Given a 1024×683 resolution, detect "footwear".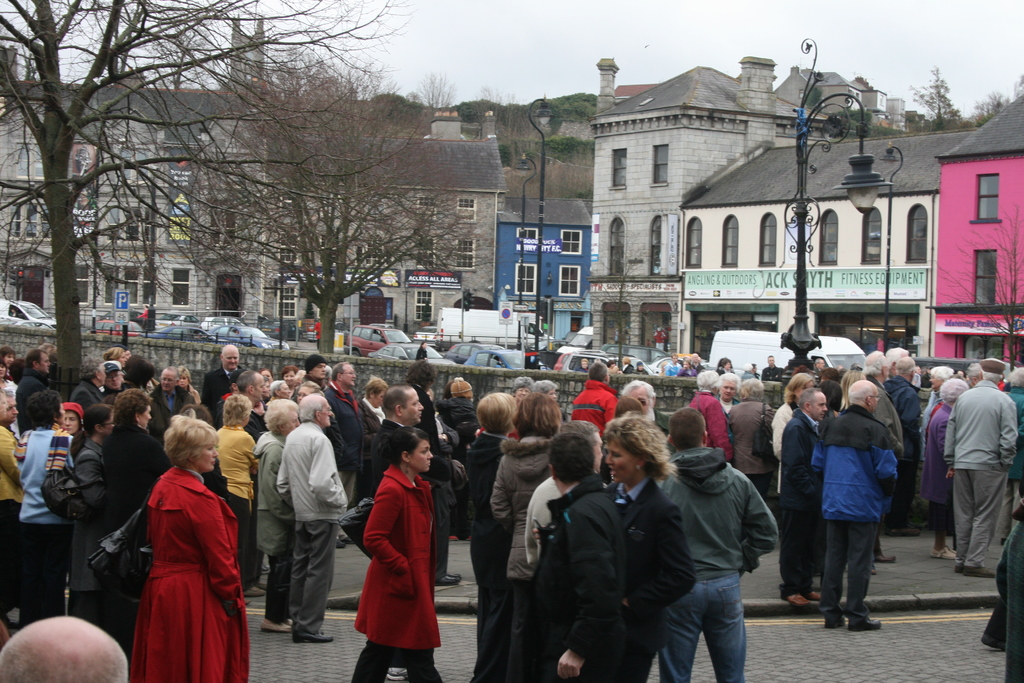
285 618 295 628.
